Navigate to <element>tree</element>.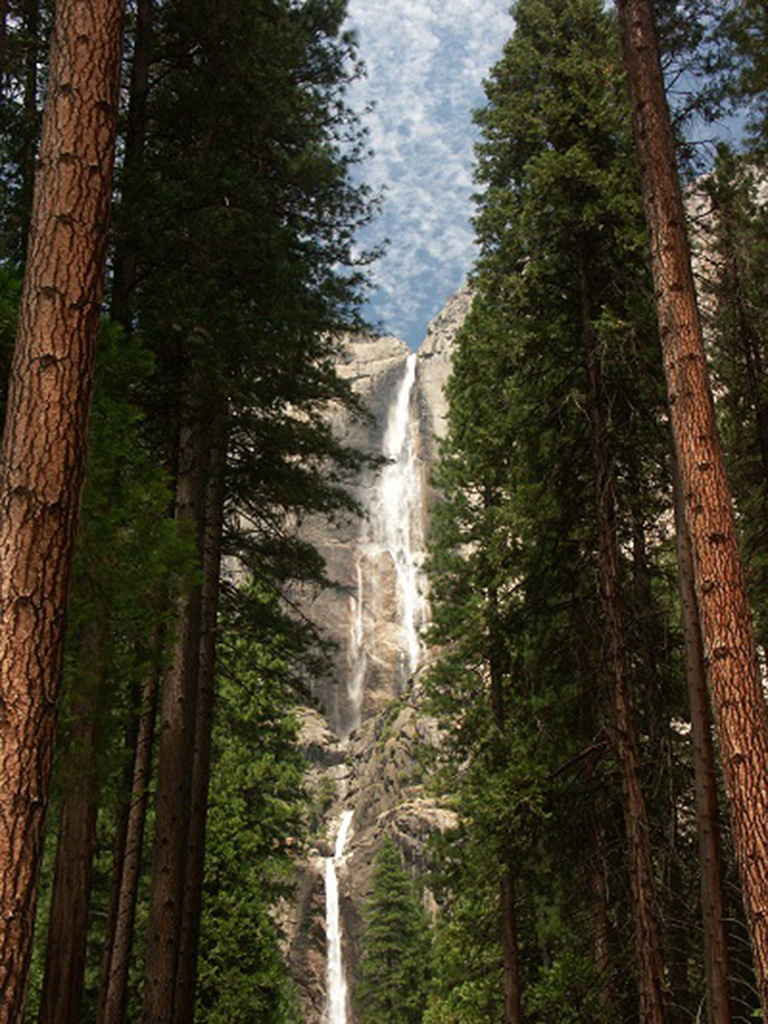
Navigation target: Rect(348, 824, 451, 1023).
